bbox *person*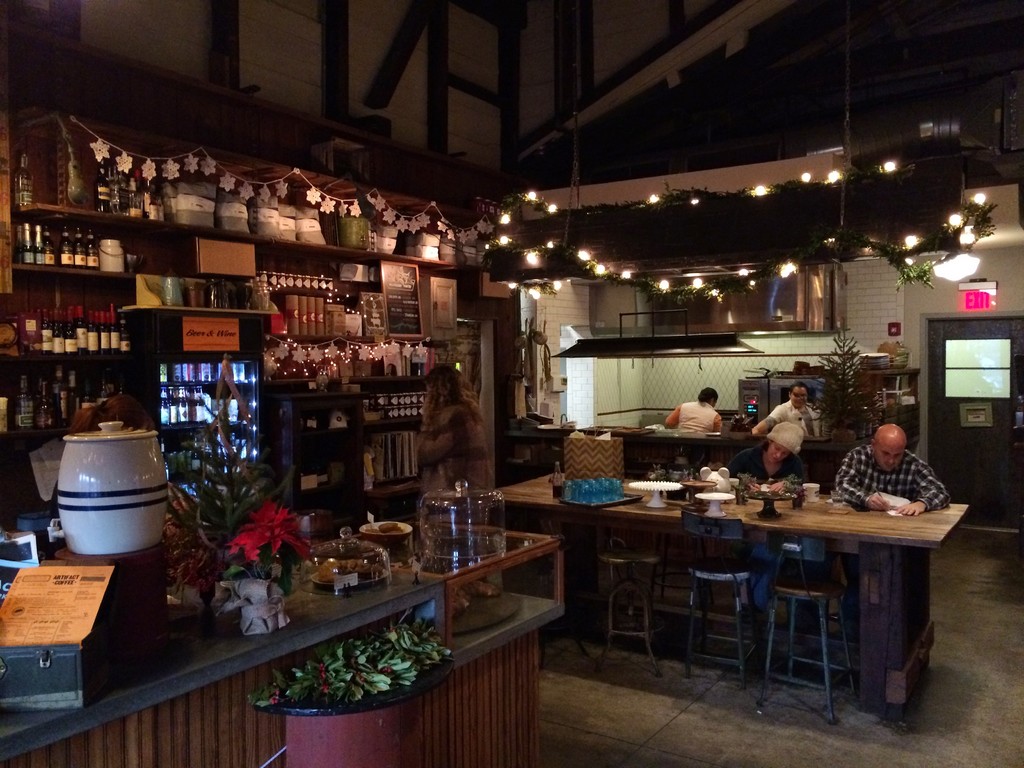
(left=418, top=358, right=489, bottom=521)
